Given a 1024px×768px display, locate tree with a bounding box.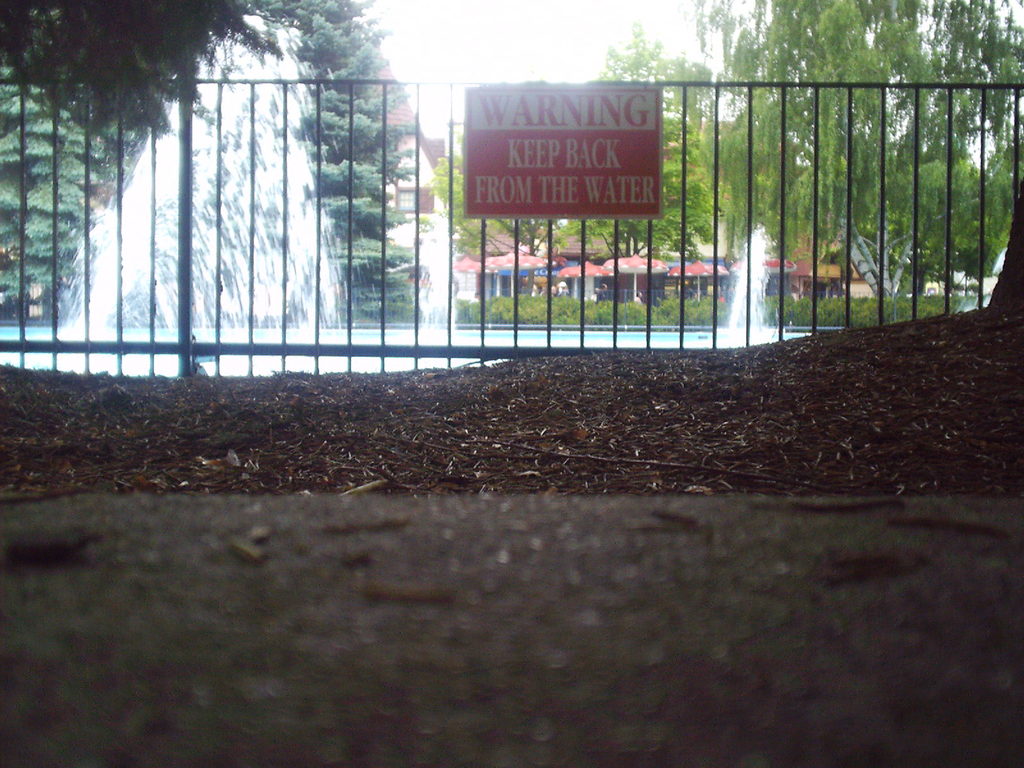
Located: select_region(422, 116, 550, 301).
